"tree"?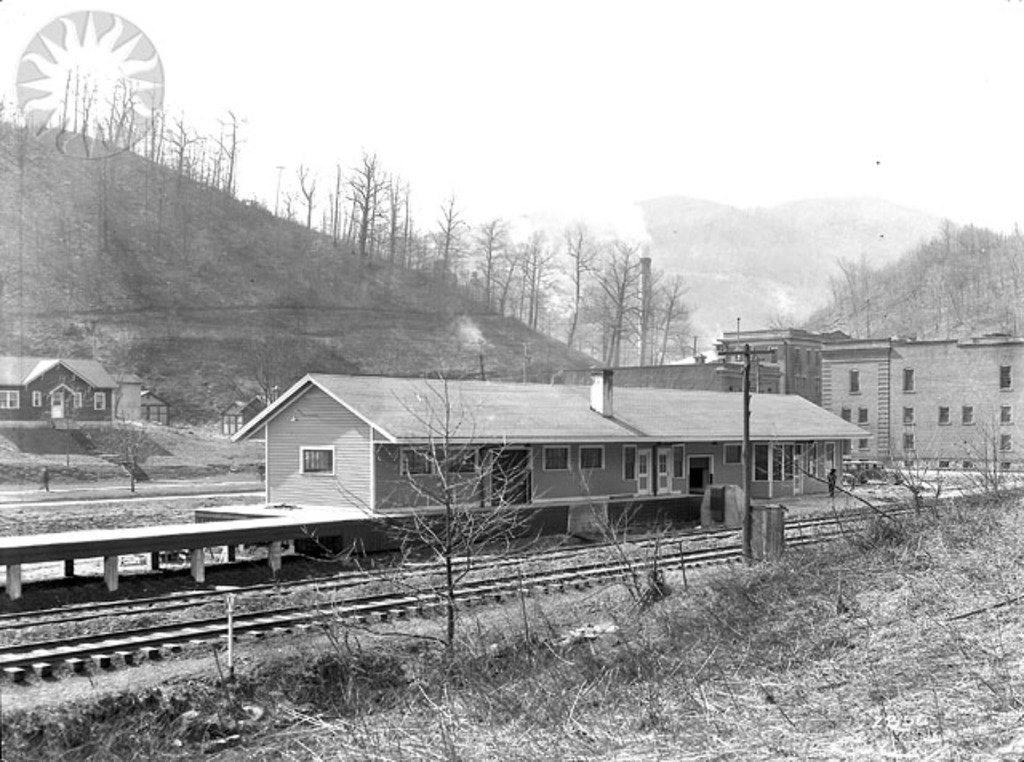
[331,352,549,653]
